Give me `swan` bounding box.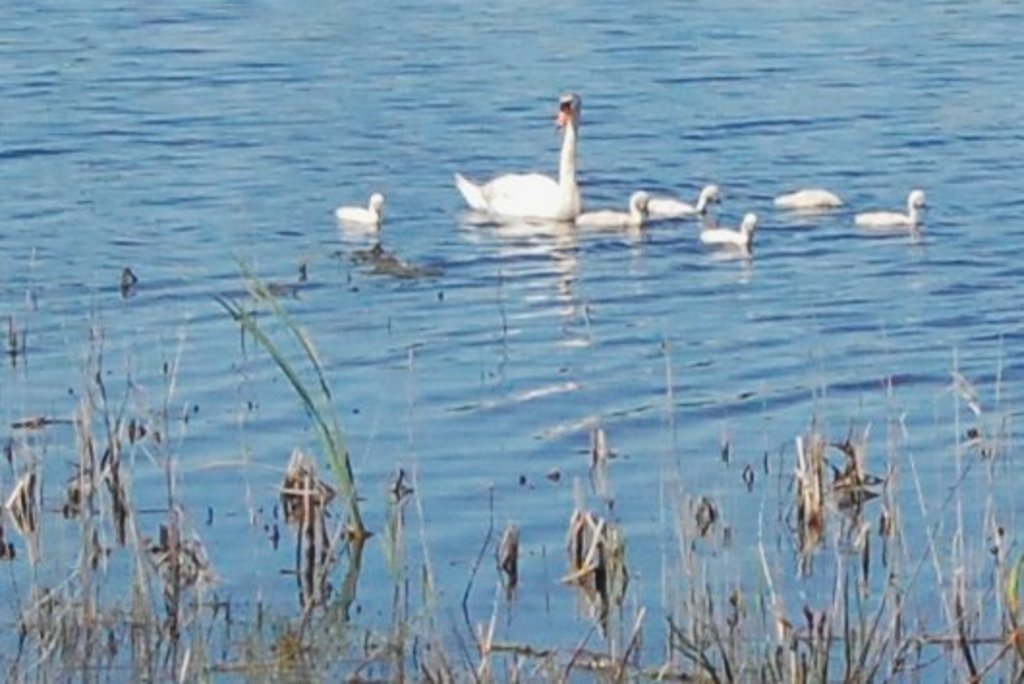
444 87 591 226.
